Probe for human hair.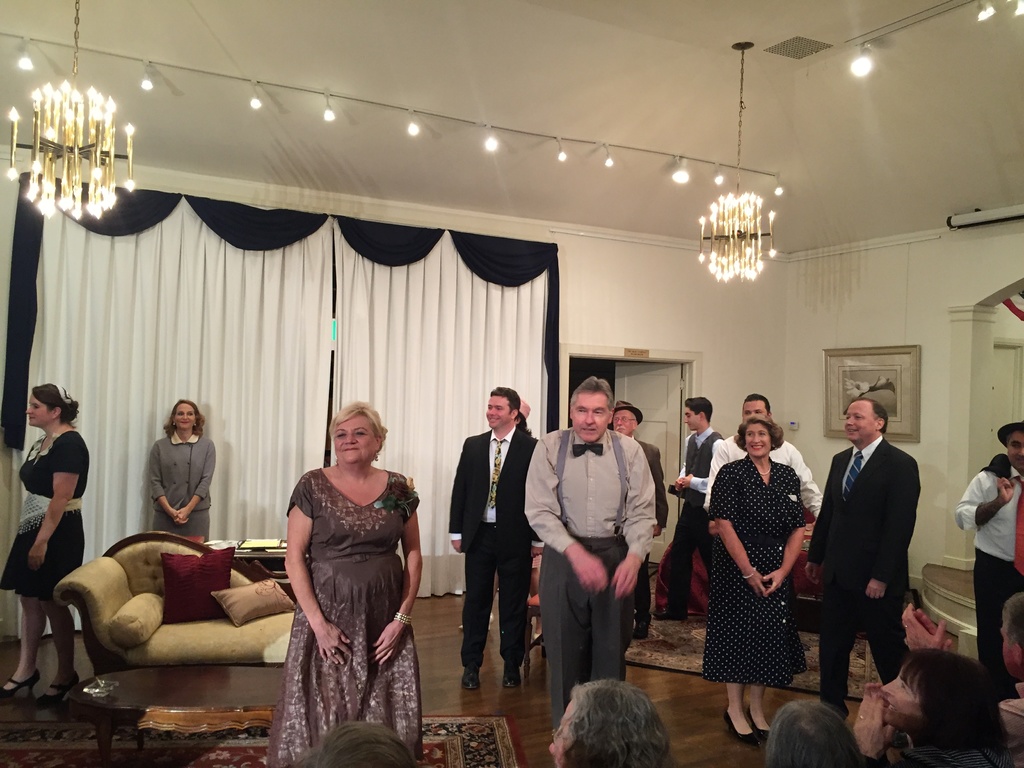
Probe result: select_region(632, 414, 640, 426).
